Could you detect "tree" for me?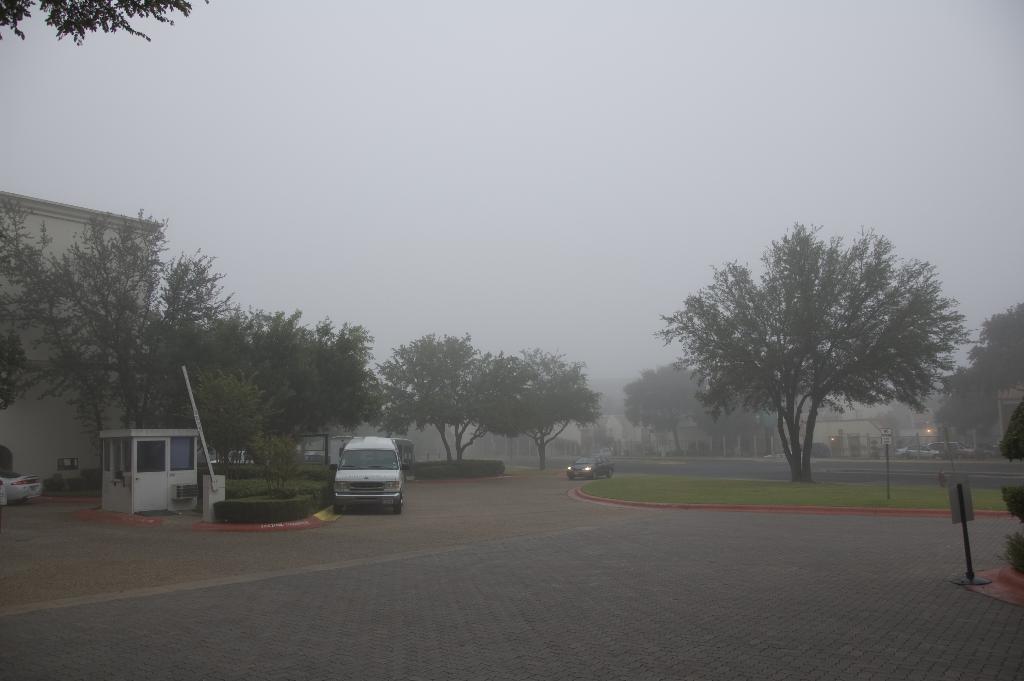
Detection result: detection(370, 329, 485, 467).
